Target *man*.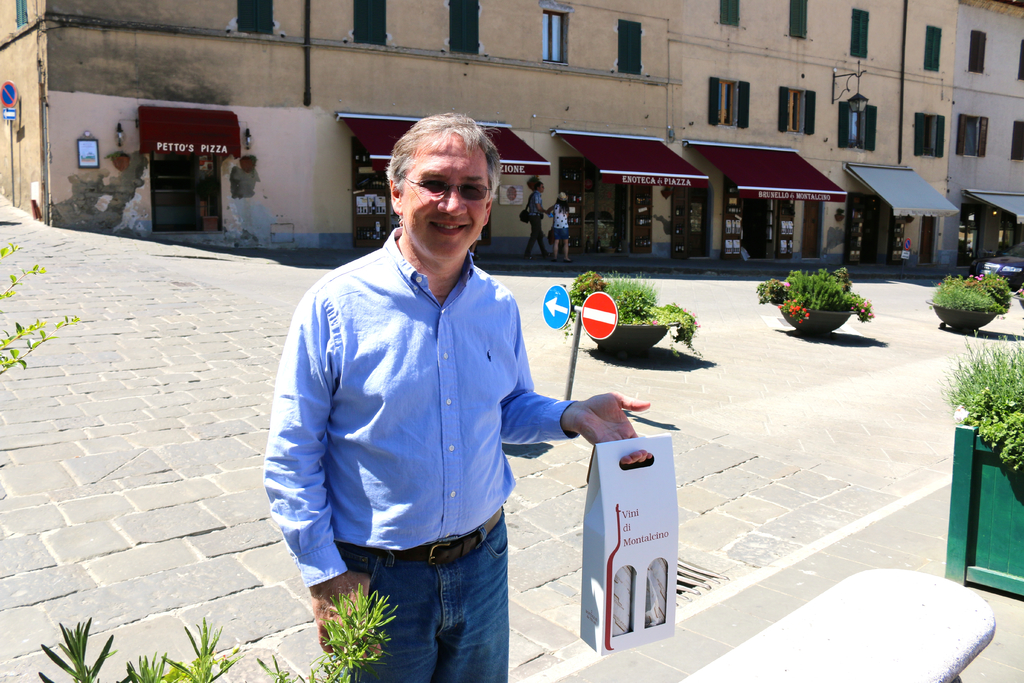
Target region: [left=519, top=185, right=555, bottom=256].
